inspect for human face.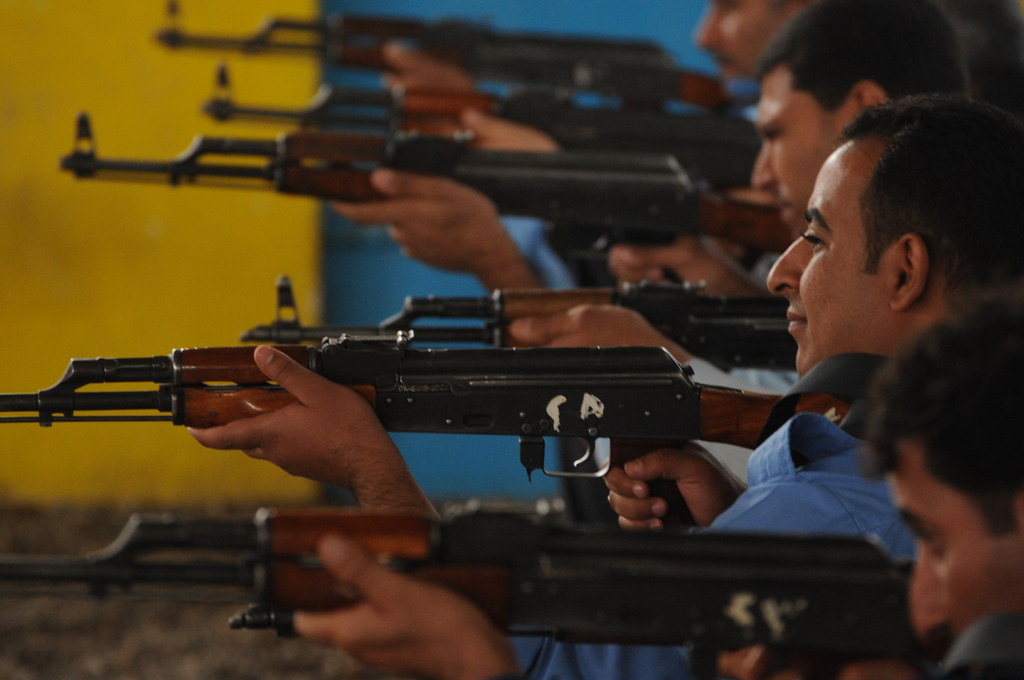
Inspection: [left=692, top=0, right=779, bottom=77].
